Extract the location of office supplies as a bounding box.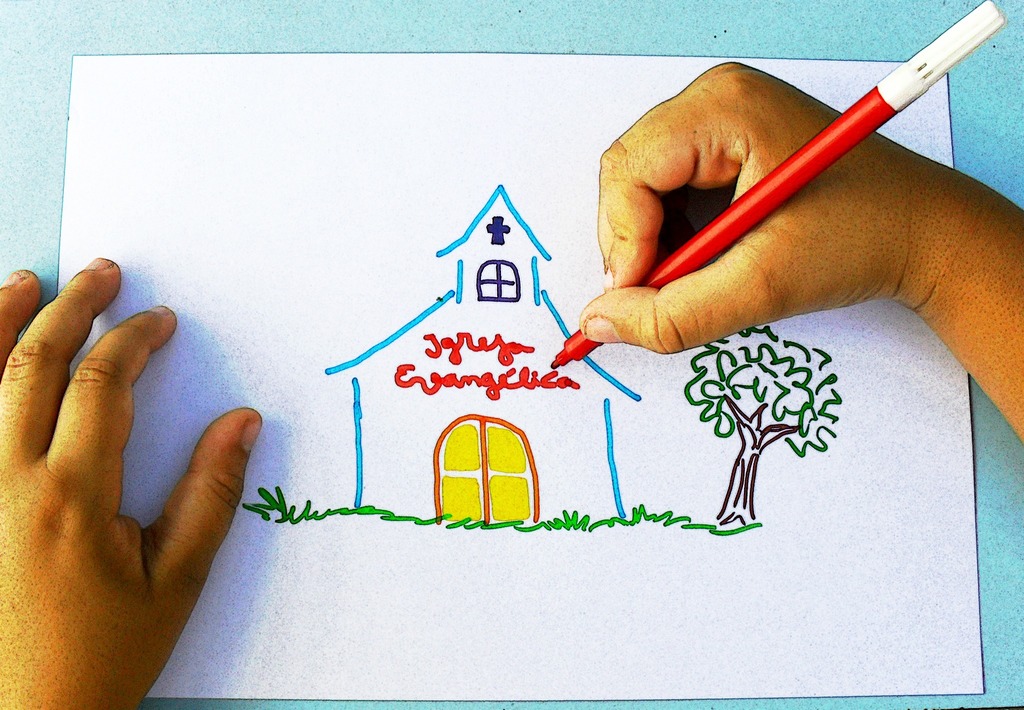
x1=73 y1=51 x2=995 y2=703.
